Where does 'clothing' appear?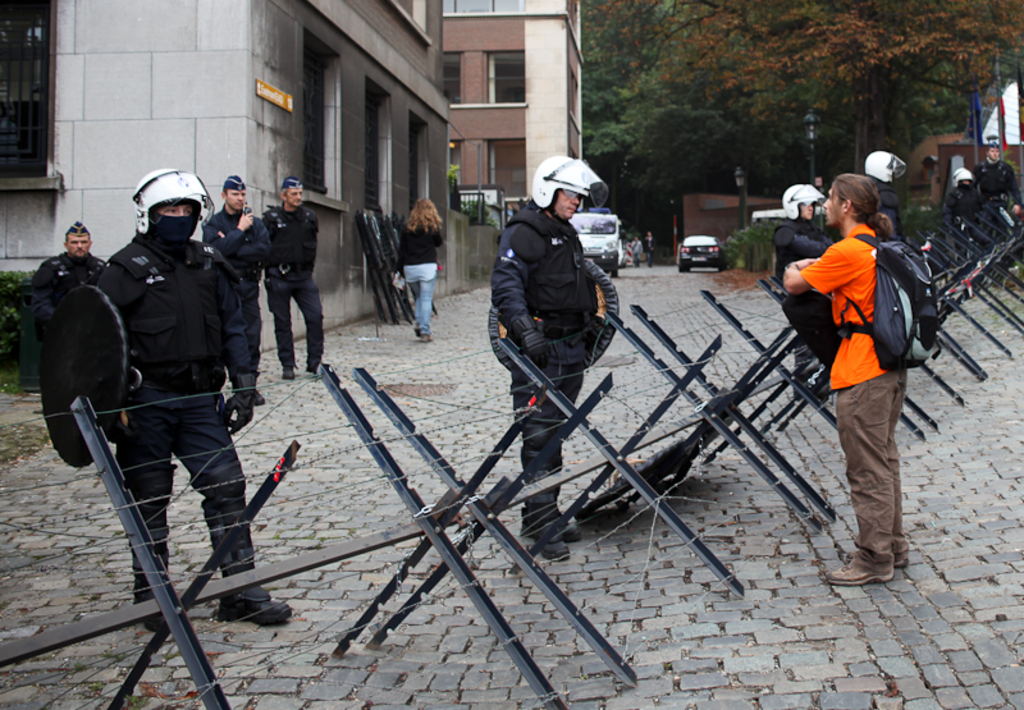
Appears at 253 201 328 375.
